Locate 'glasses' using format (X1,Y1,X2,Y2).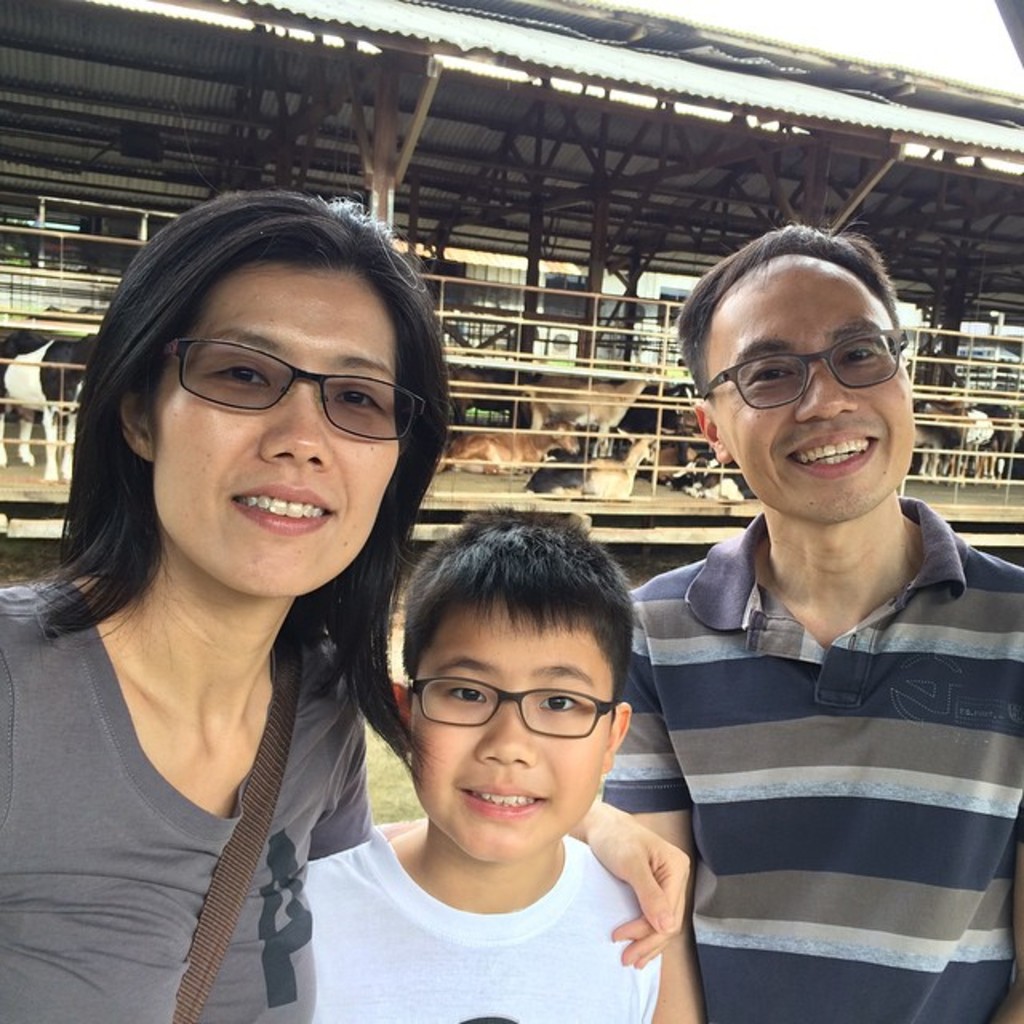
(406,677,616,738).
